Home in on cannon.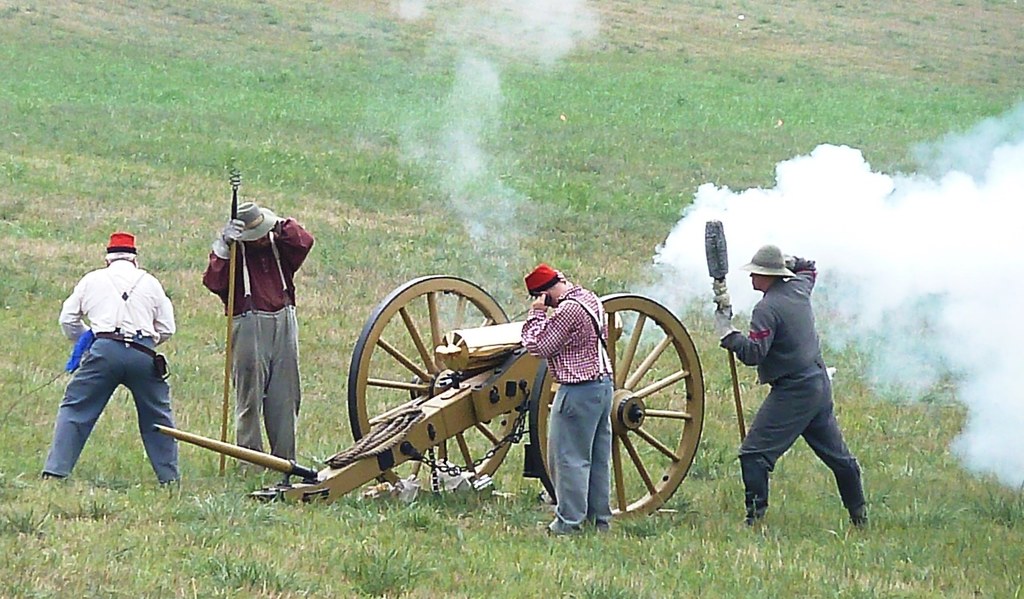
Homed in at [148, 273, 705, 524].
